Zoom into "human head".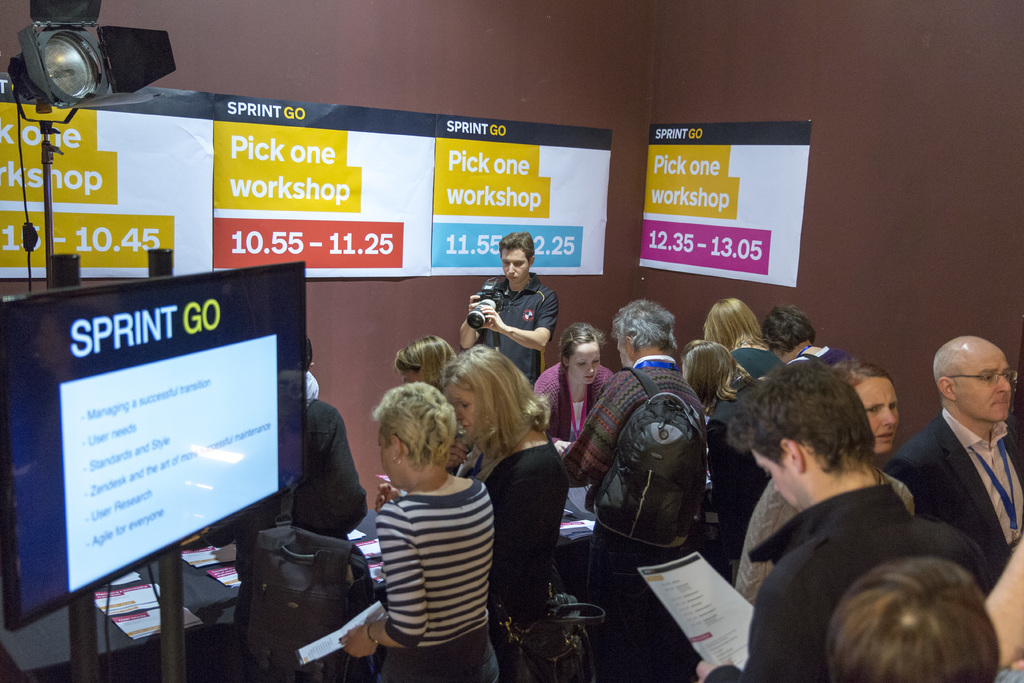
Zoom target: Rect(441, 342, 541, 460).
